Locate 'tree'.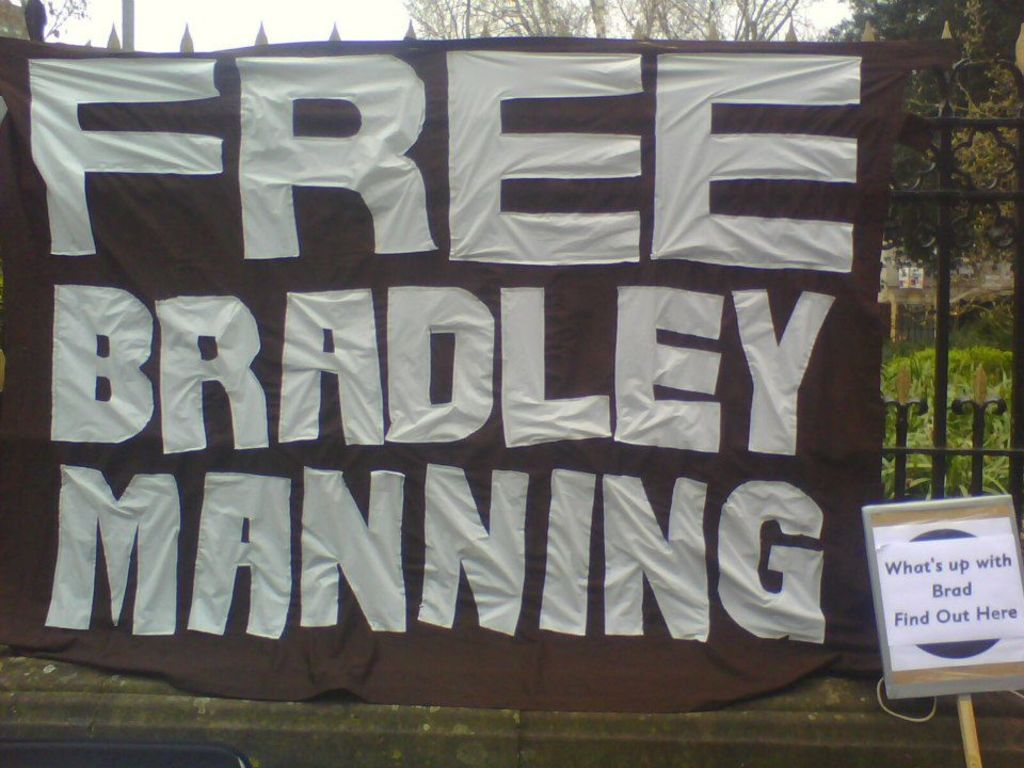
Bounding box: crop(50, 0, 91, 43).
